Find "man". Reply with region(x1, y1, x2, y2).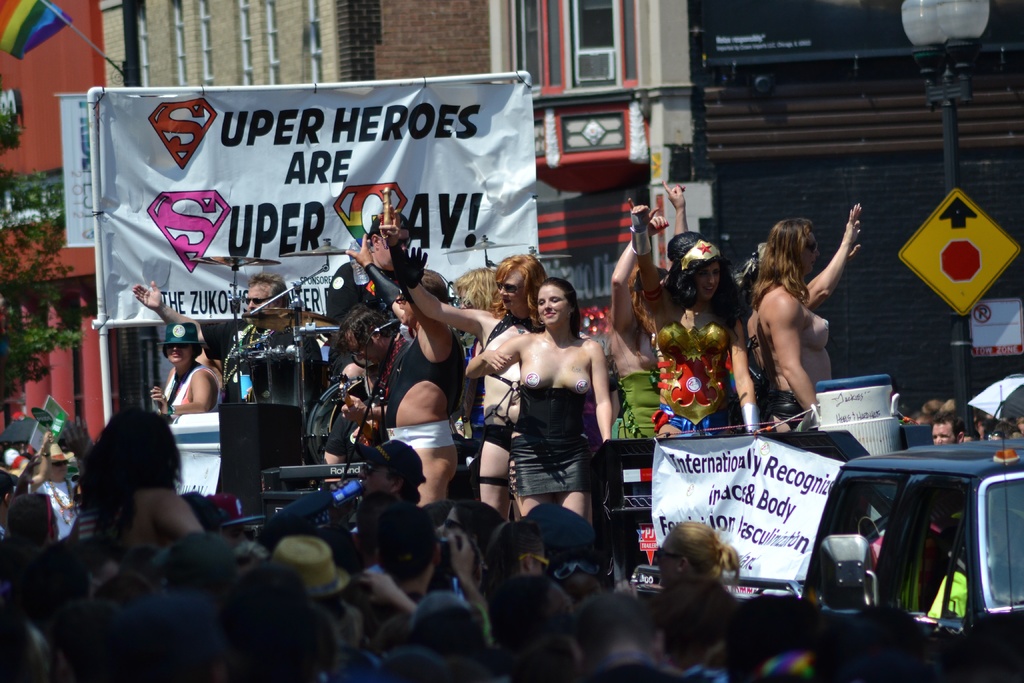
region(321, 211, 412, 341).
